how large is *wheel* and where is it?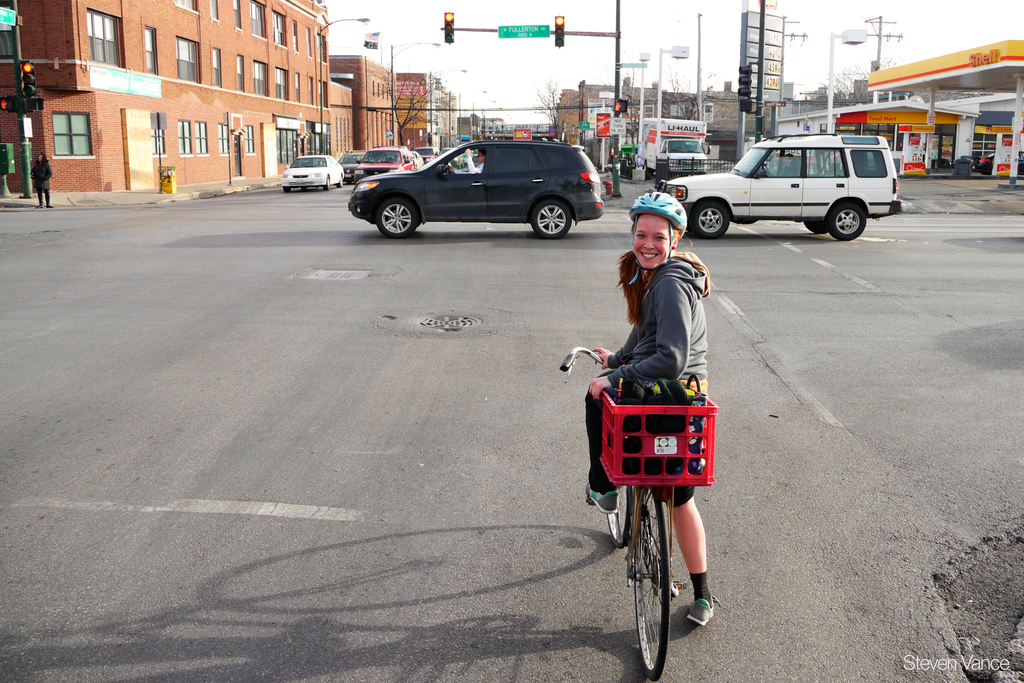
Bounding box: 284/187/290/192.
